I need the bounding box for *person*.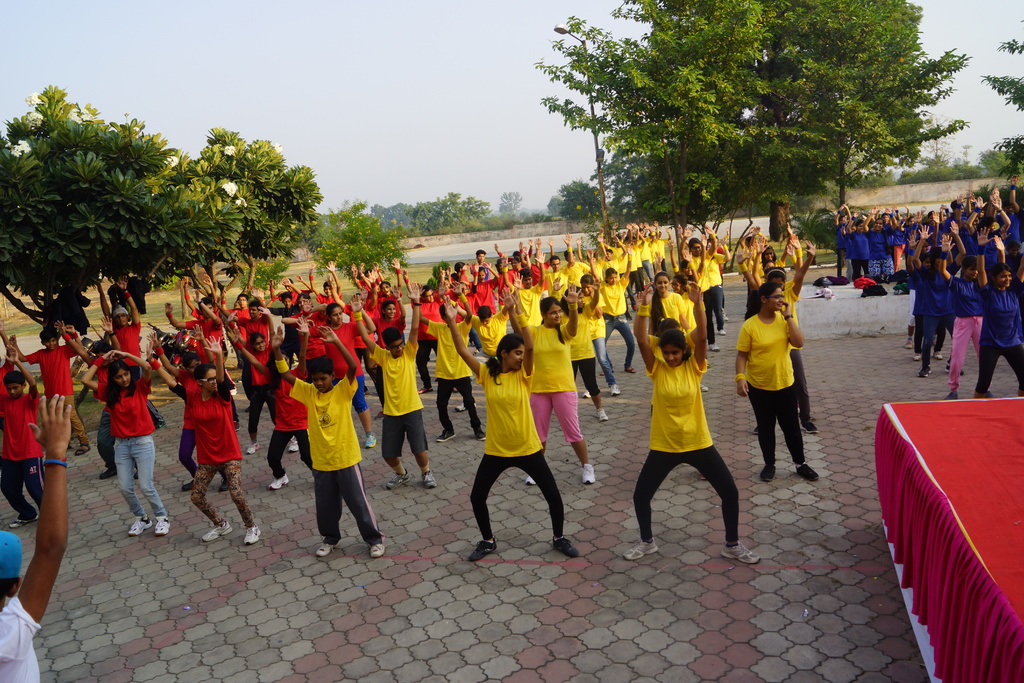
Here it is: pyautogui.locateOnScreen(0, 342, 59, 529).
